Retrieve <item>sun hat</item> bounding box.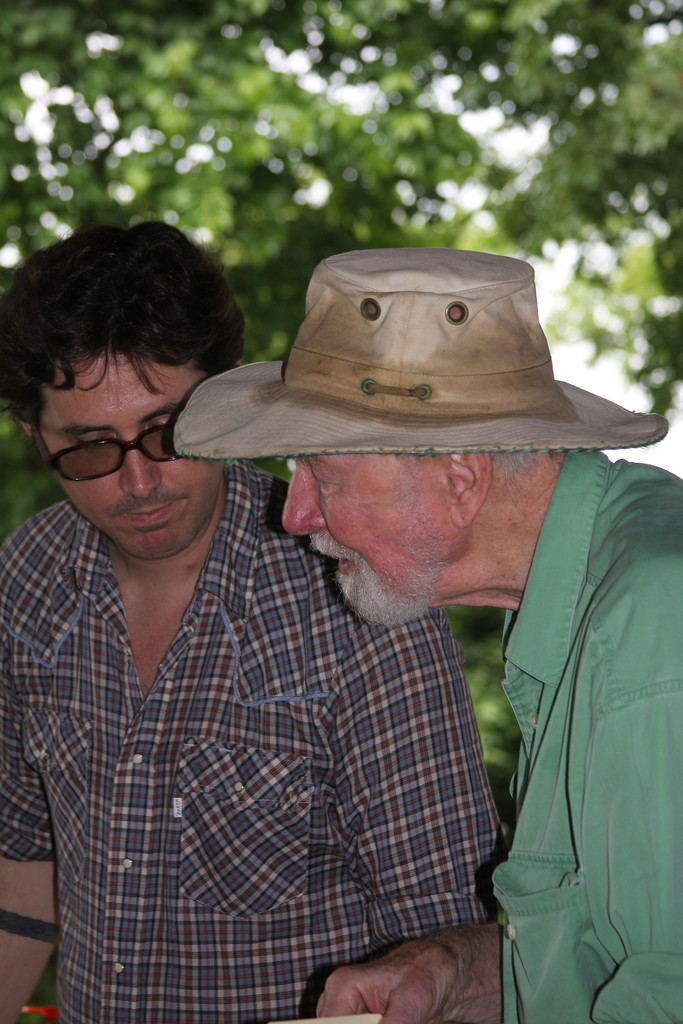
Bounding box: bbox=(169, 245, 670, 475).
